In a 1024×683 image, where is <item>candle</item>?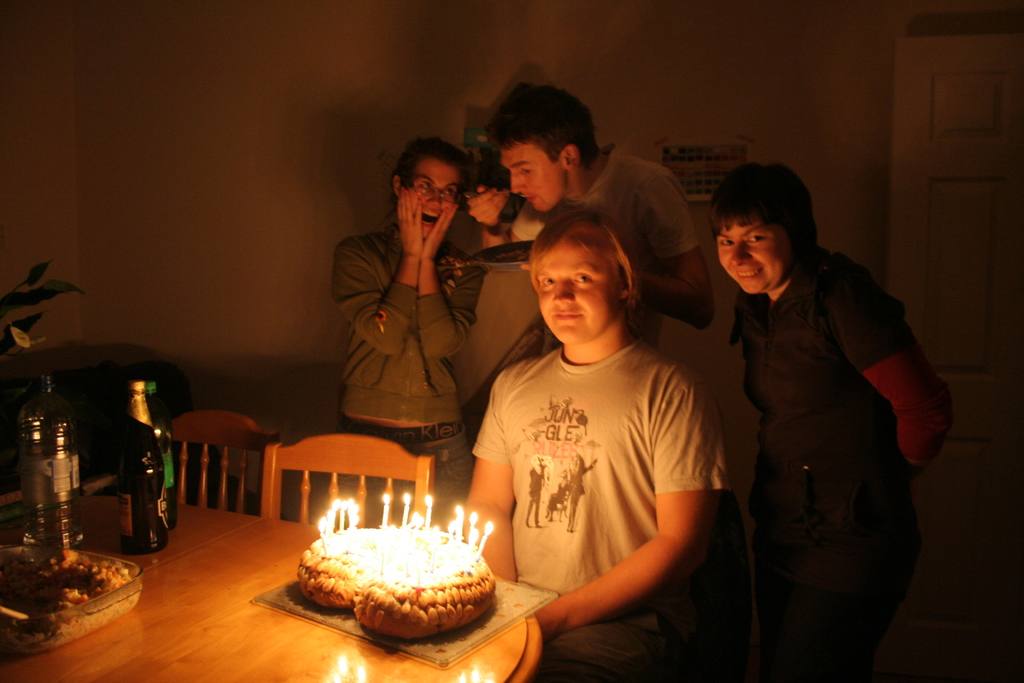
[left=383, top=495, right=392, bottom=524].
